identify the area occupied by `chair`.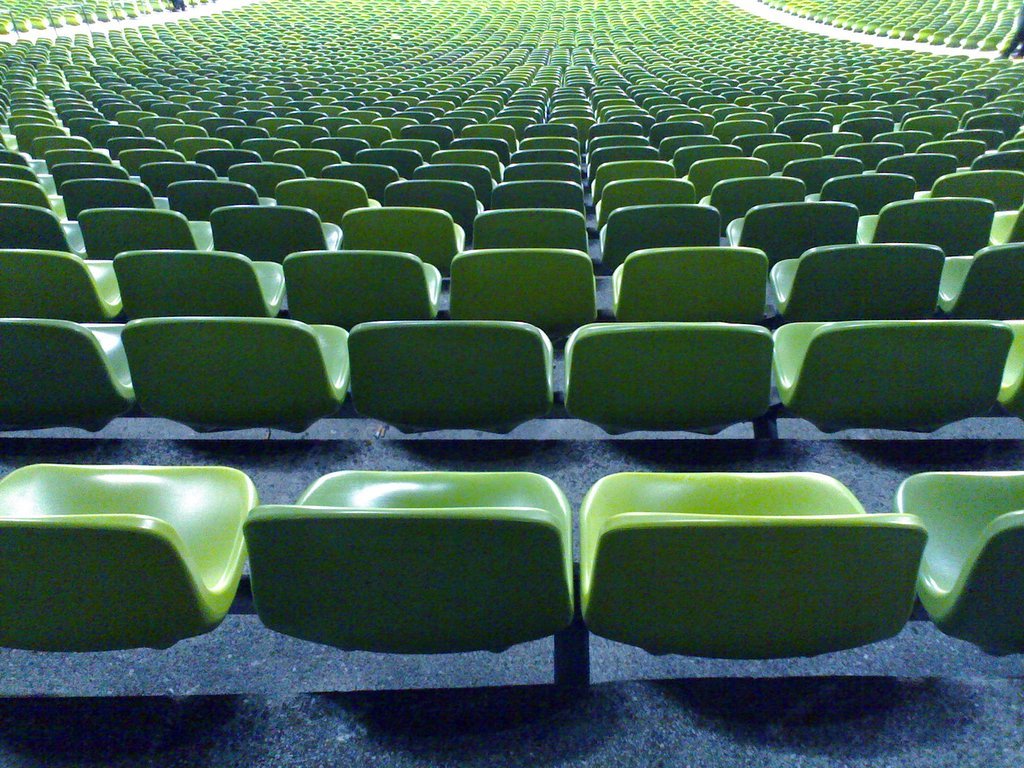
Area: detection(993, 137, 1023, 159).
